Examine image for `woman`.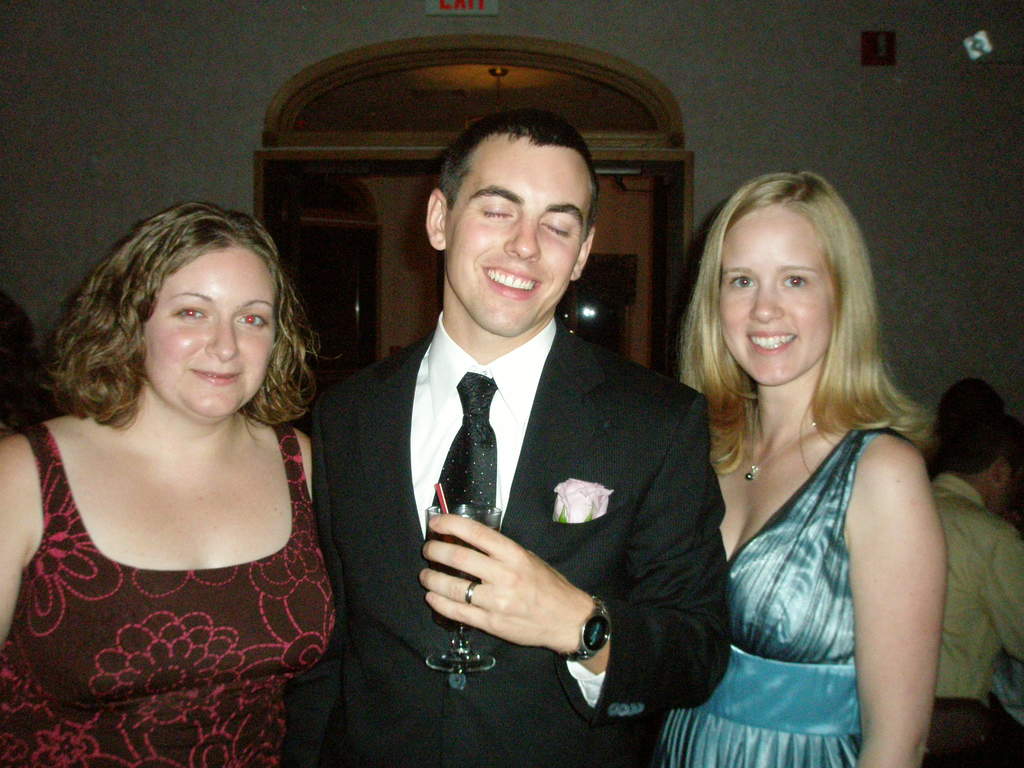
Examination result: left=0, top=200, right=319, bottom=767.
